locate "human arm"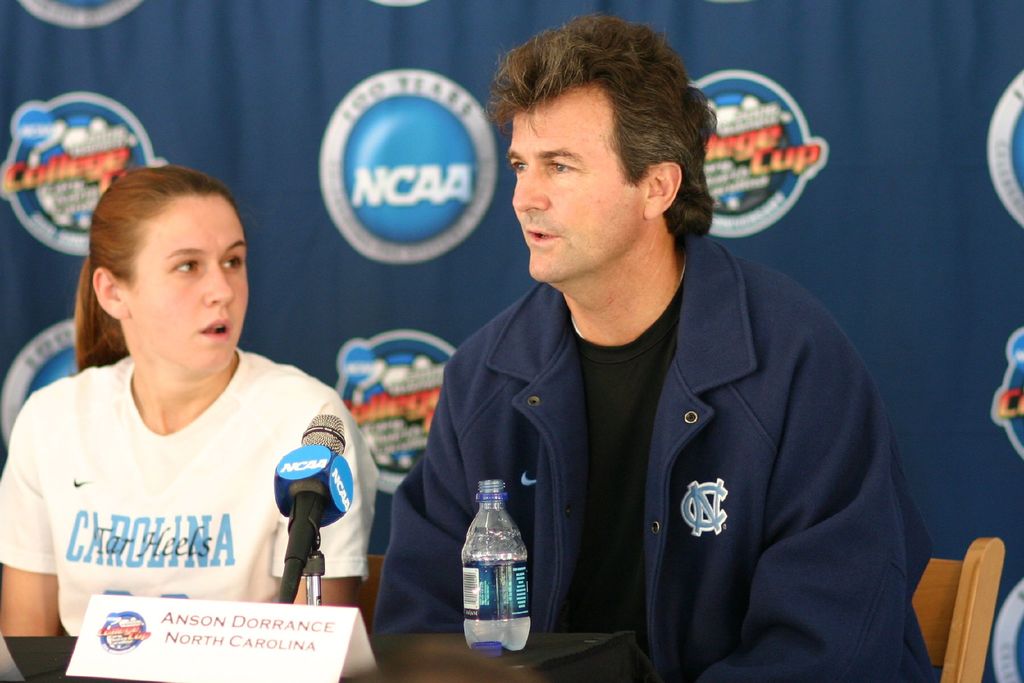
Rect(273, 395, 381, 613)
